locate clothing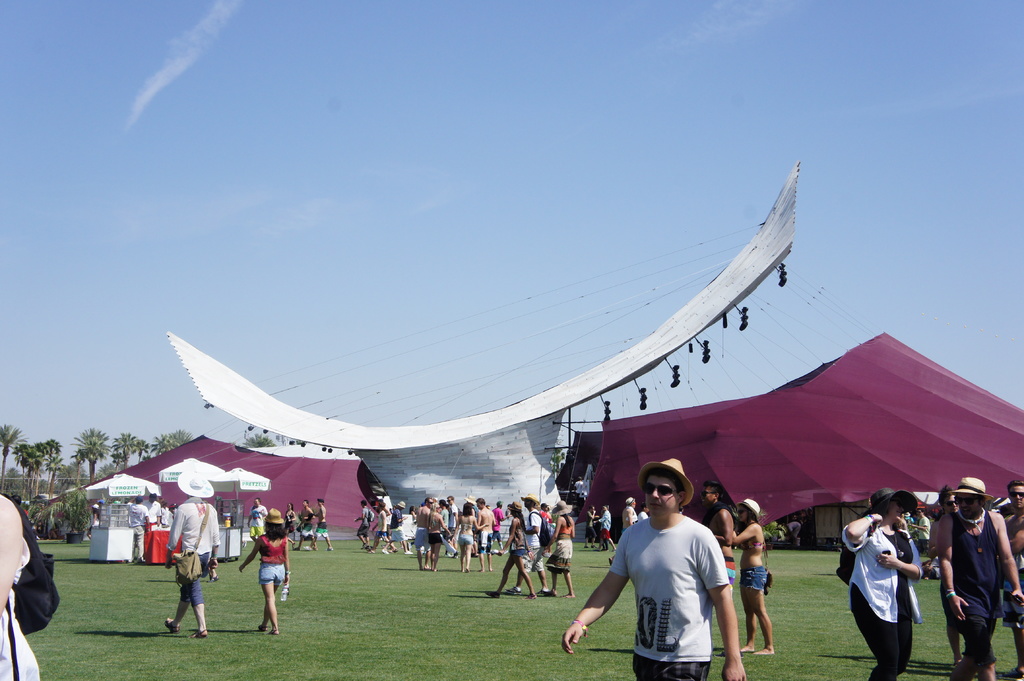
bbox=[438, 509, 455, 556]
